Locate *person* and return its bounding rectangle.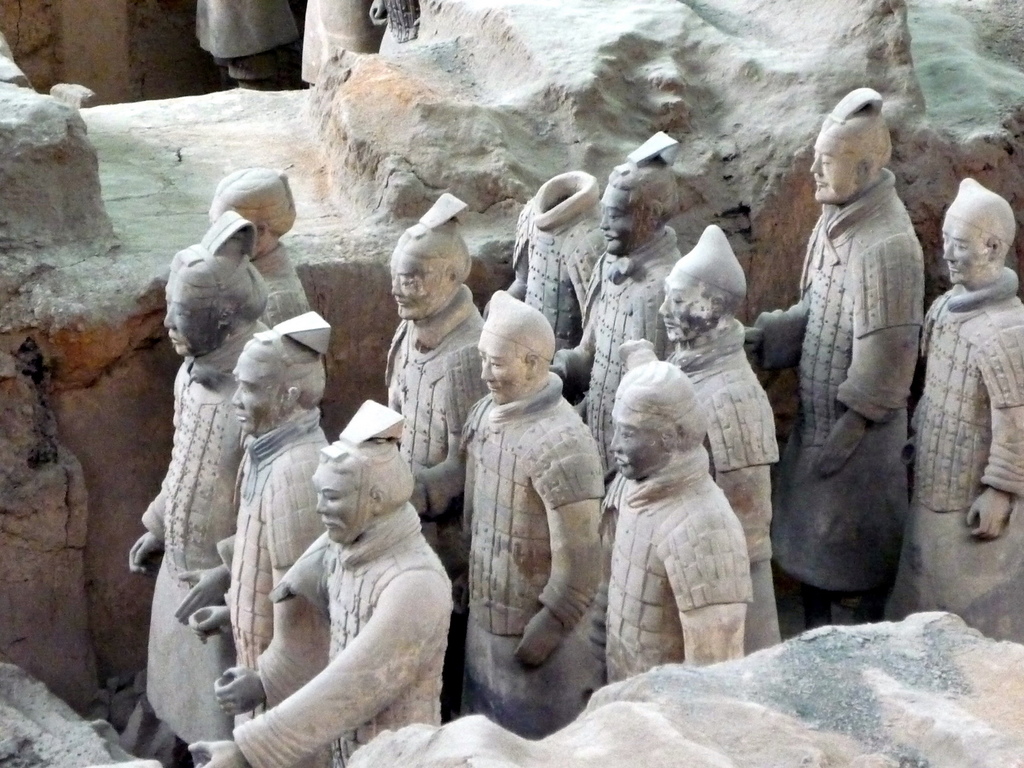
crop(552, 124, 693, 502).
